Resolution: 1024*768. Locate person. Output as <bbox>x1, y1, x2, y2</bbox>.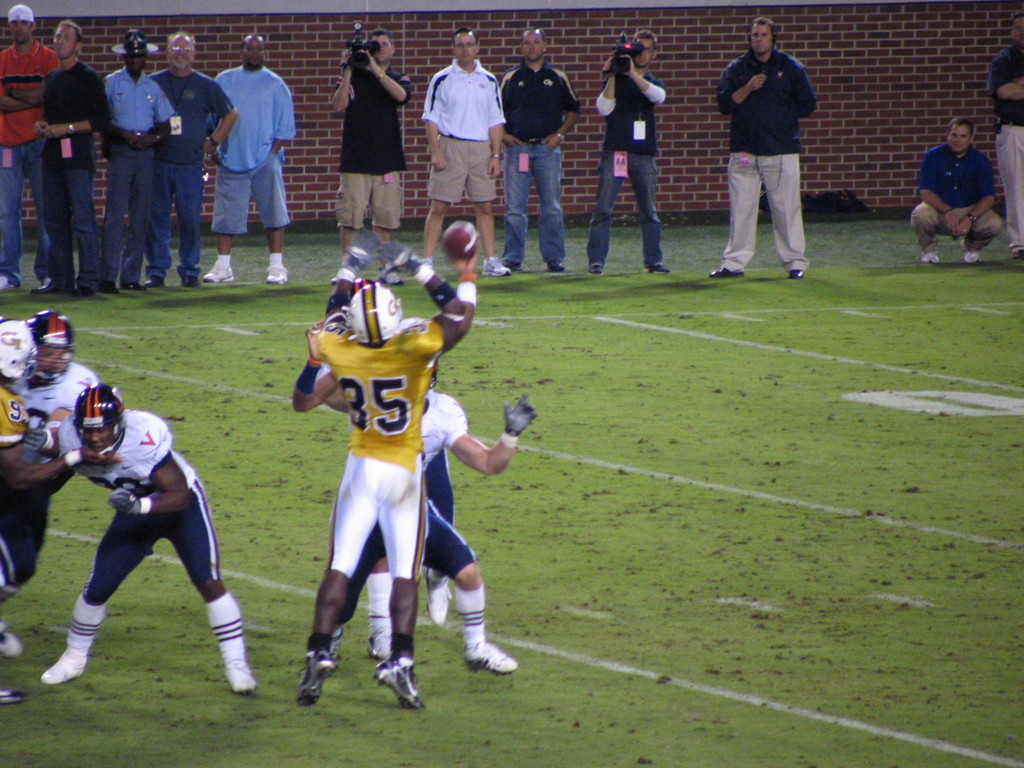
<bbox>25, 378, 256, 691</bbox>.
